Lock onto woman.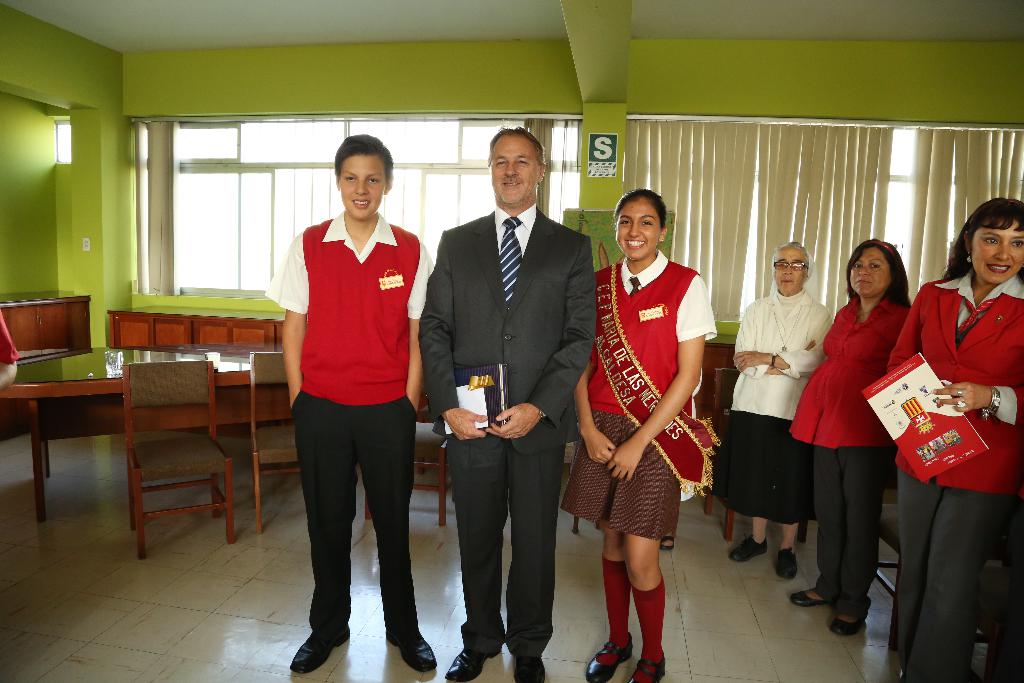
Locked: locate(559, 185, 717, 682).
